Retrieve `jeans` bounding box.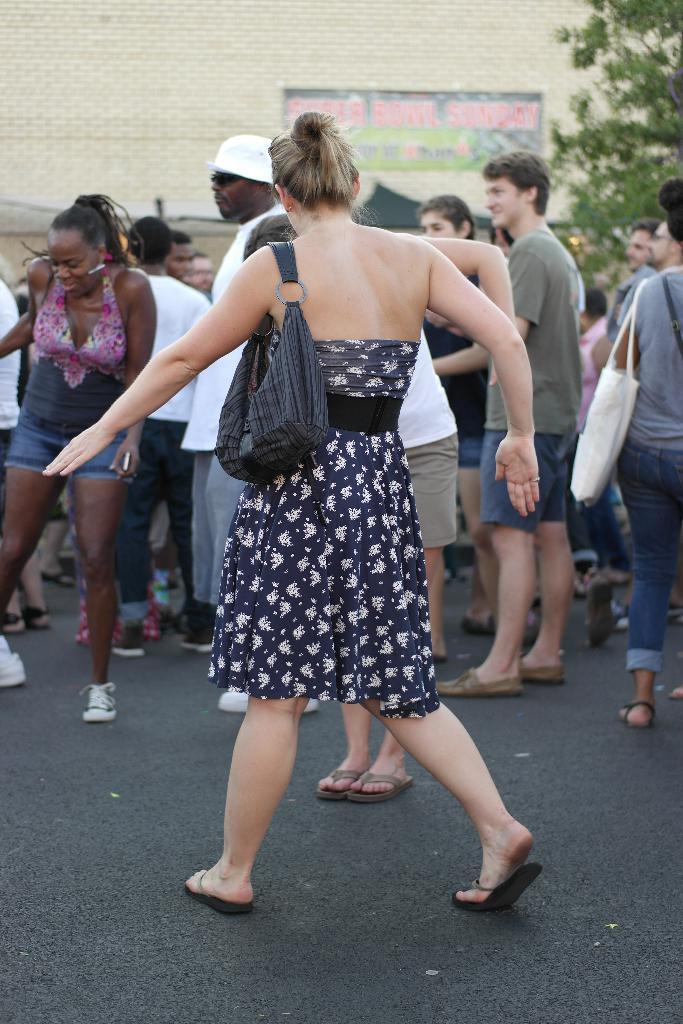
Bounding box: bbox=(571, 505, 594, 561).
